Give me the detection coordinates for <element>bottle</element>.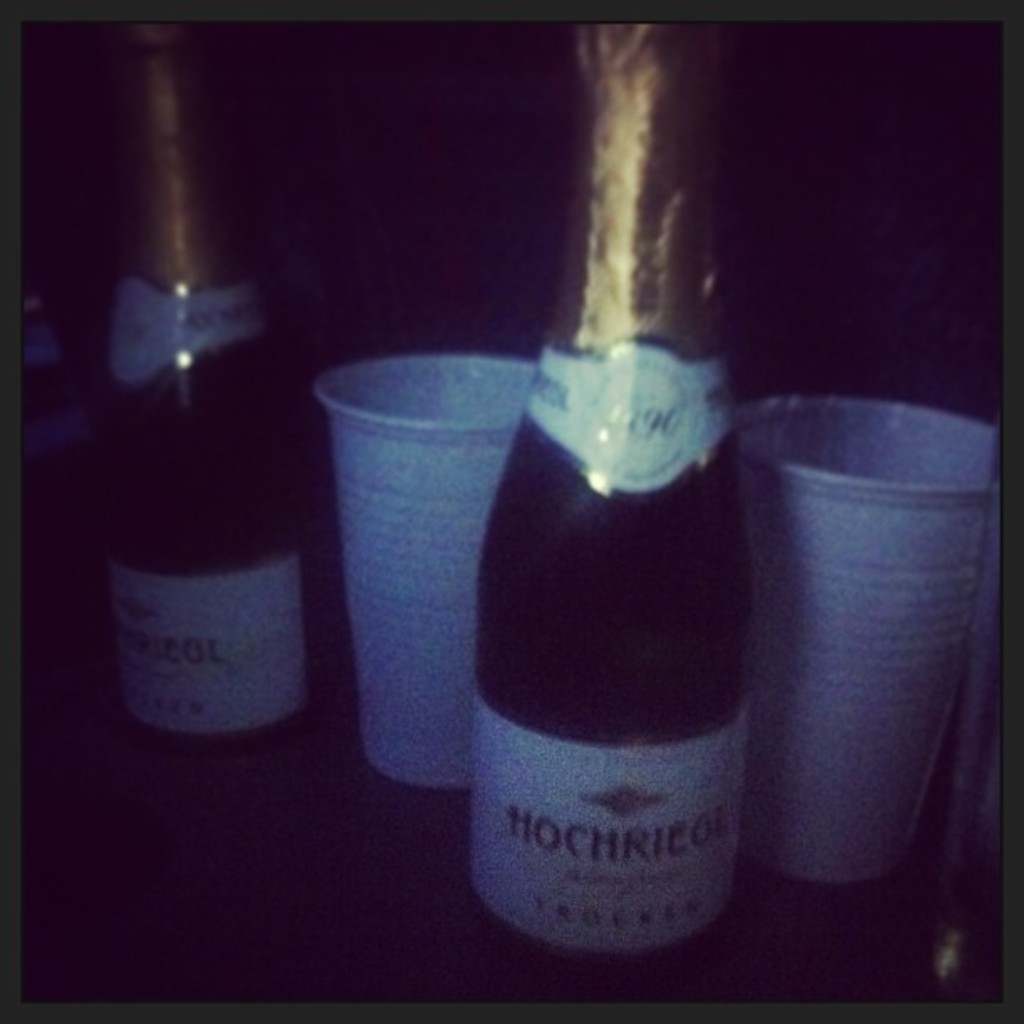
select_region(450, 99, 770, 934).
